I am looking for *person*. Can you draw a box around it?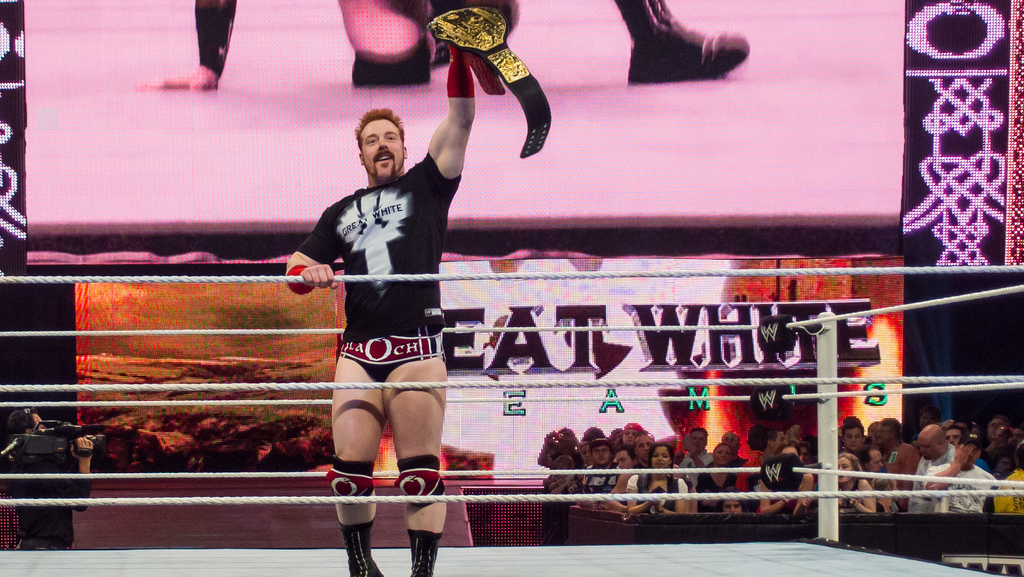
Sure, the bounding box is Rect(10, 403, 94, 551).
